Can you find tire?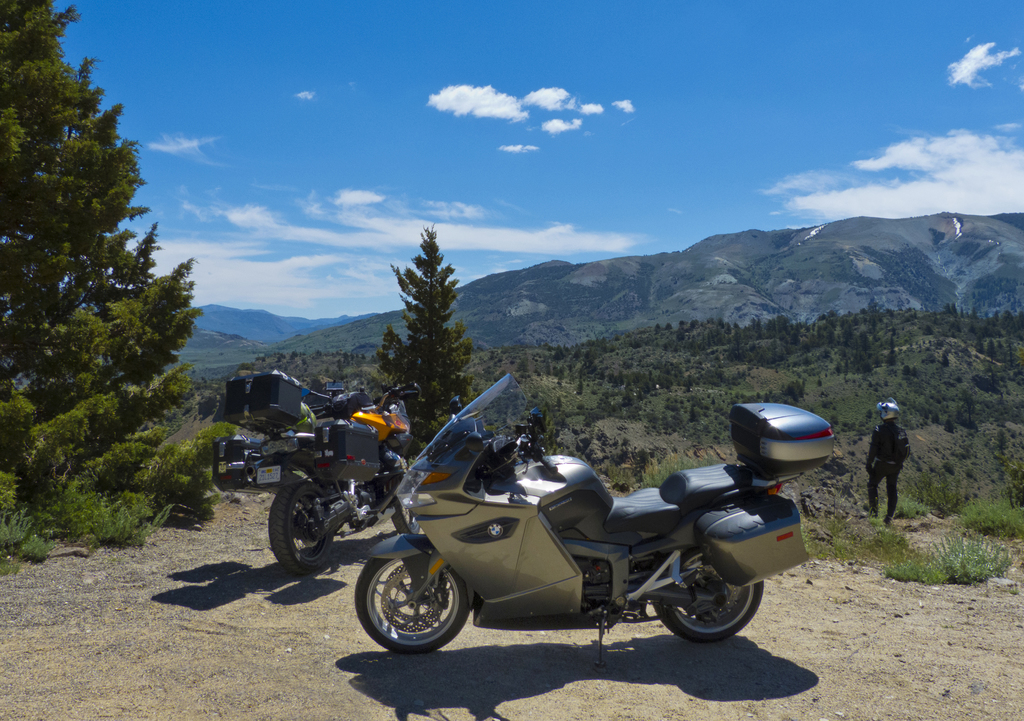
Yes, bounding box: {"left": 355, "top": 552, "right": 466, "bottom": 652}.
